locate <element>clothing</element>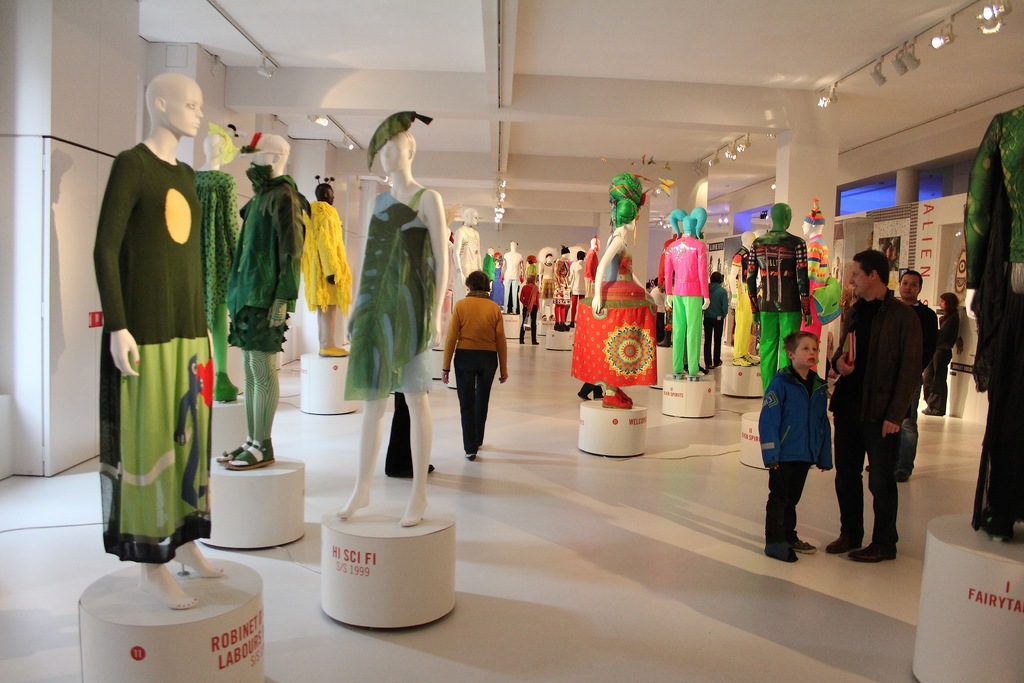
x1=704, y1=273, x2=729, y2=369
